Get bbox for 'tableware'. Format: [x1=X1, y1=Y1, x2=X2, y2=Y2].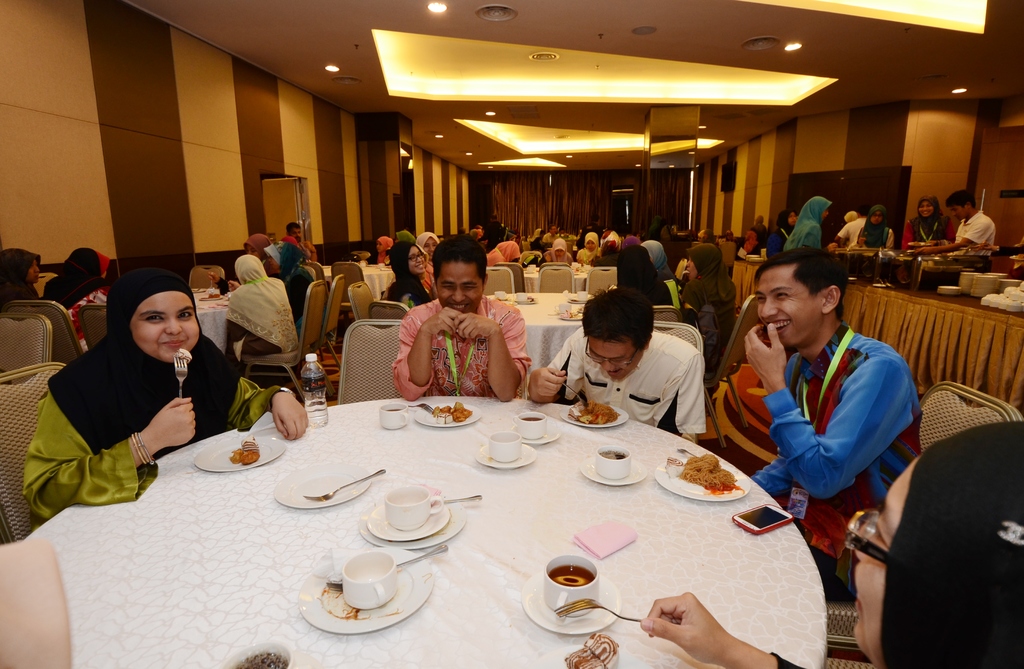
[x1=223, y1=637, x2=292, y2=668].
